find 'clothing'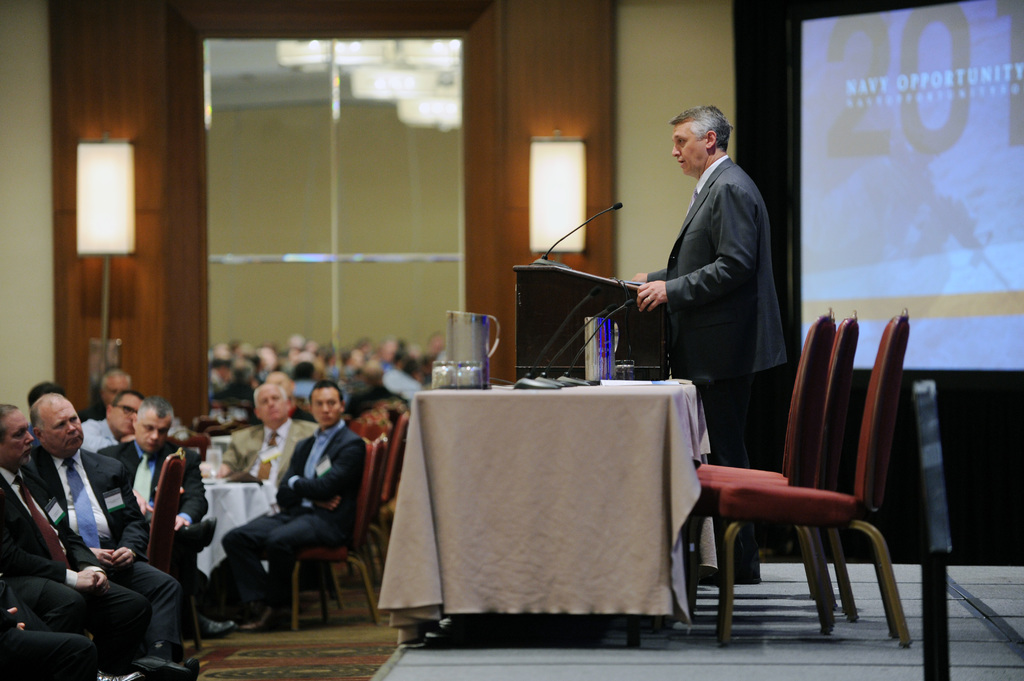
[625,120,786,421]
